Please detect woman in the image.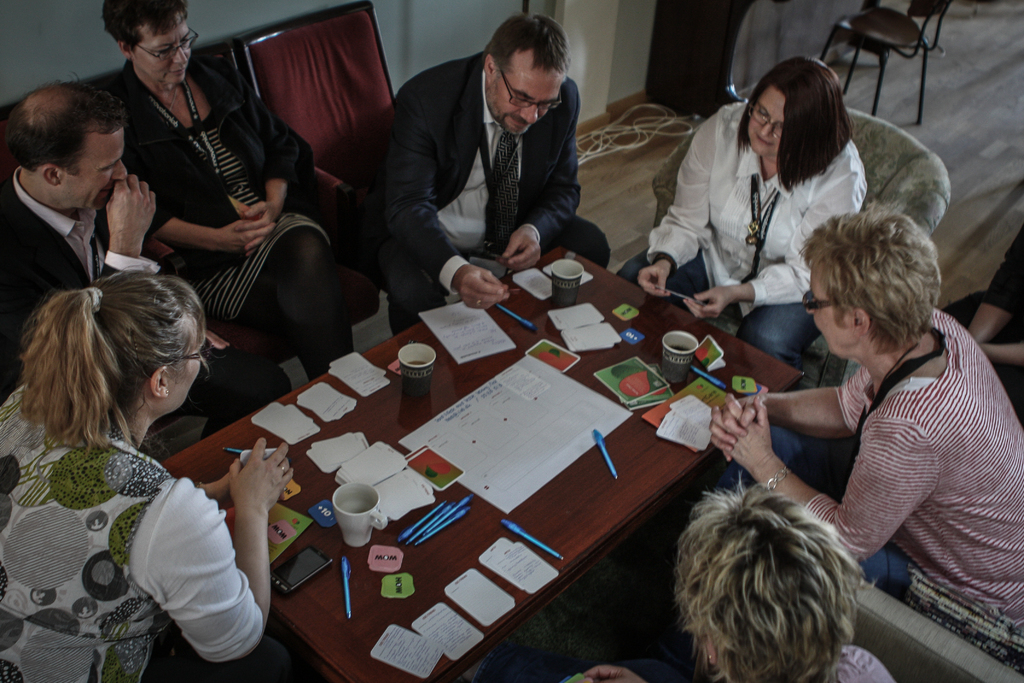
region(95, 0, 388, 369).
